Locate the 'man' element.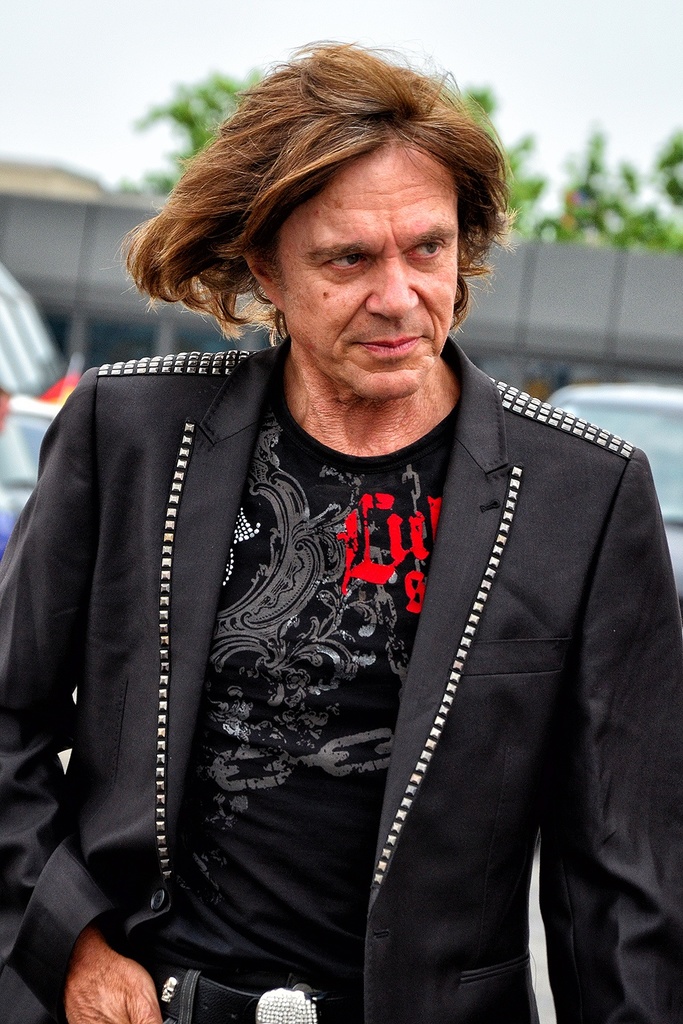
Element bbox: BBox(29, 104, 682, 1014).
